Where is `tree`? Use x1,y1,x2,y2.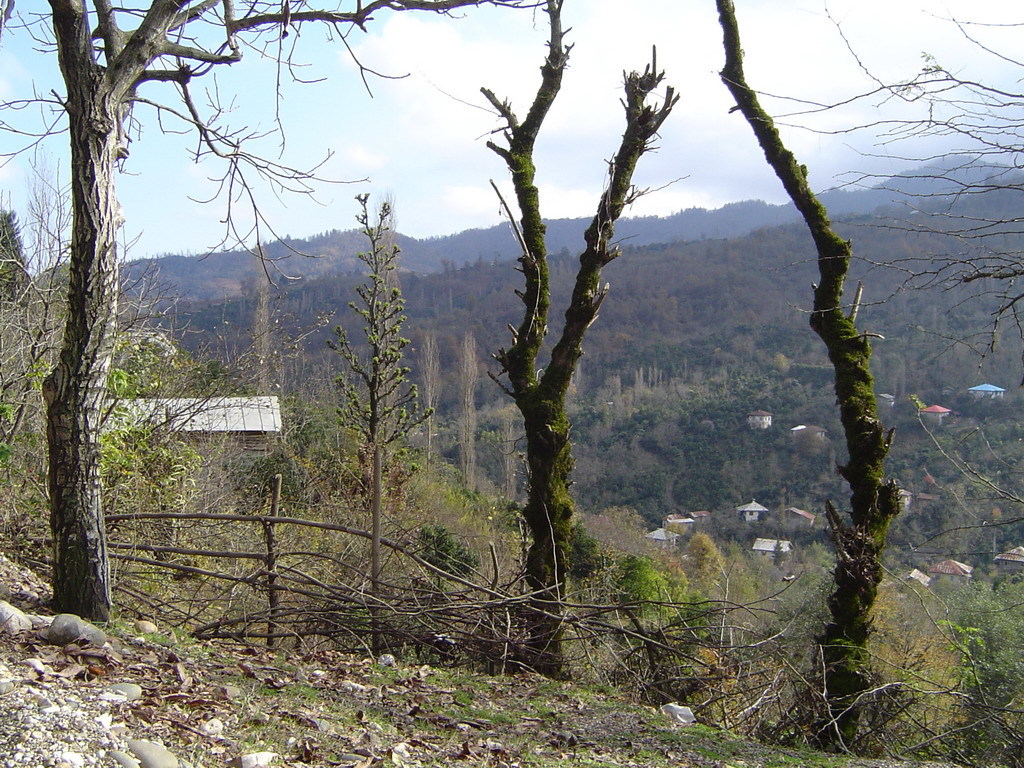
0,0,522,634.
